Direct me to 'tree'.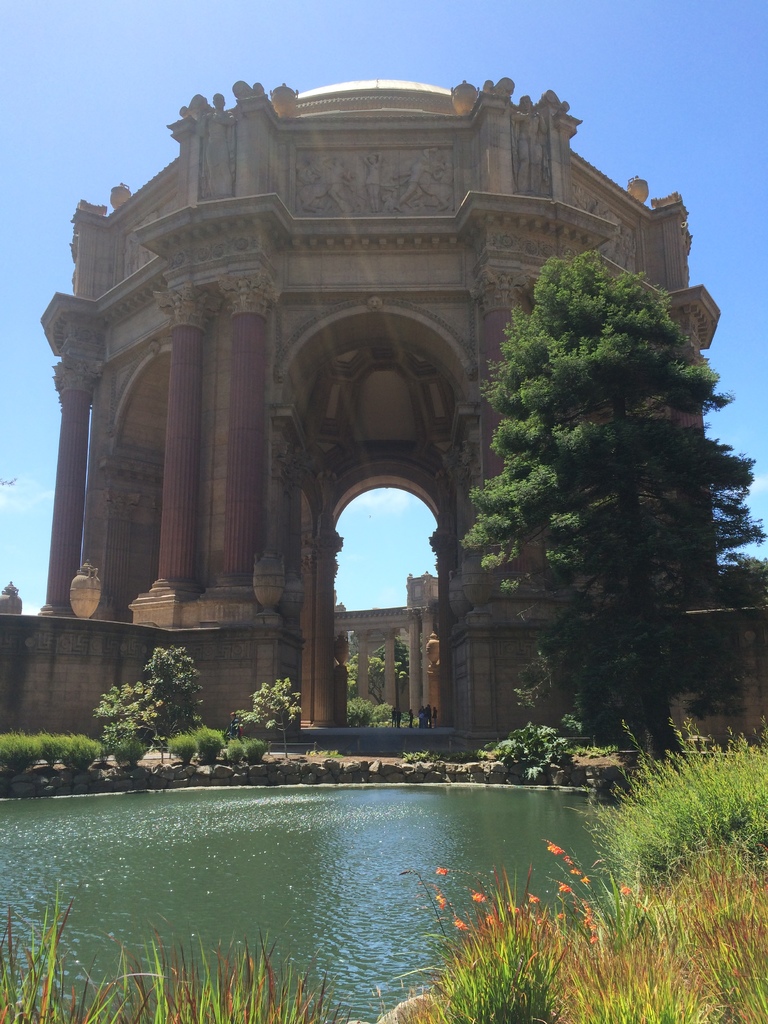
Direction: bbox=[442, 177, 751, 795].
